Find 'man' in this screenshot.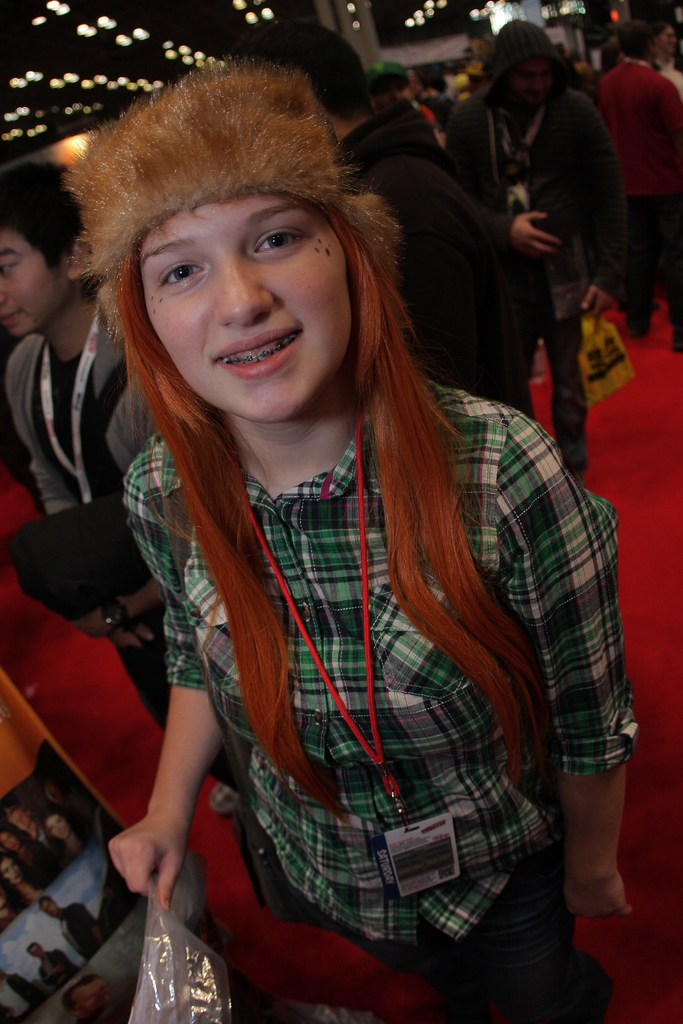
The bounding box for 'man' is pyautogui.locateOnScreen(444, 18, 607, 490).
